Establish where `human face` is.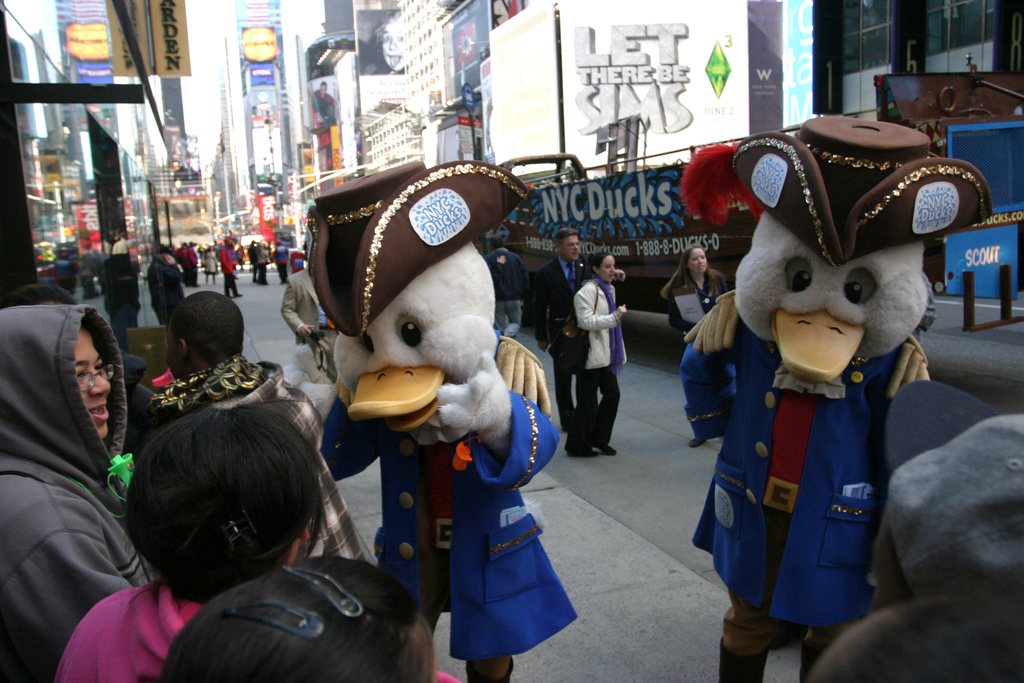
Established at <box>403,613,438,682</box>.
